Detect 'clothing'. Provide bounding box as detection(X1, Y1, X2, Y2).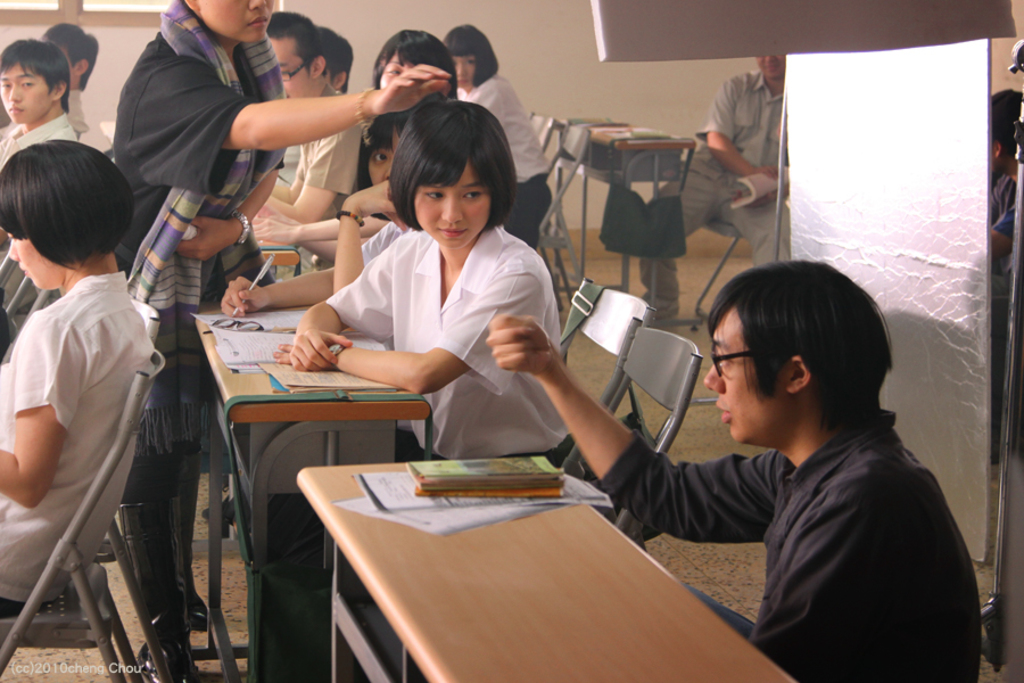
detection(296, 87, 382, 232).
